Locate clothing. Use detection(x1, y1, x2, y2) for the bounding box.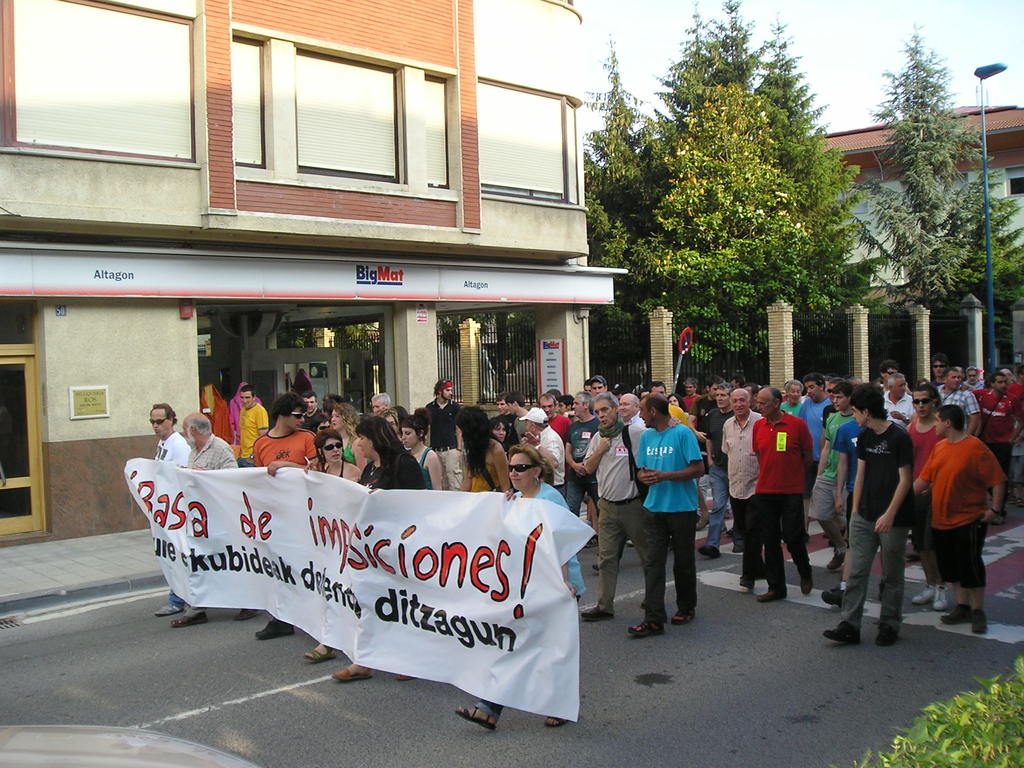
detection(580, 416, 643, 504).
